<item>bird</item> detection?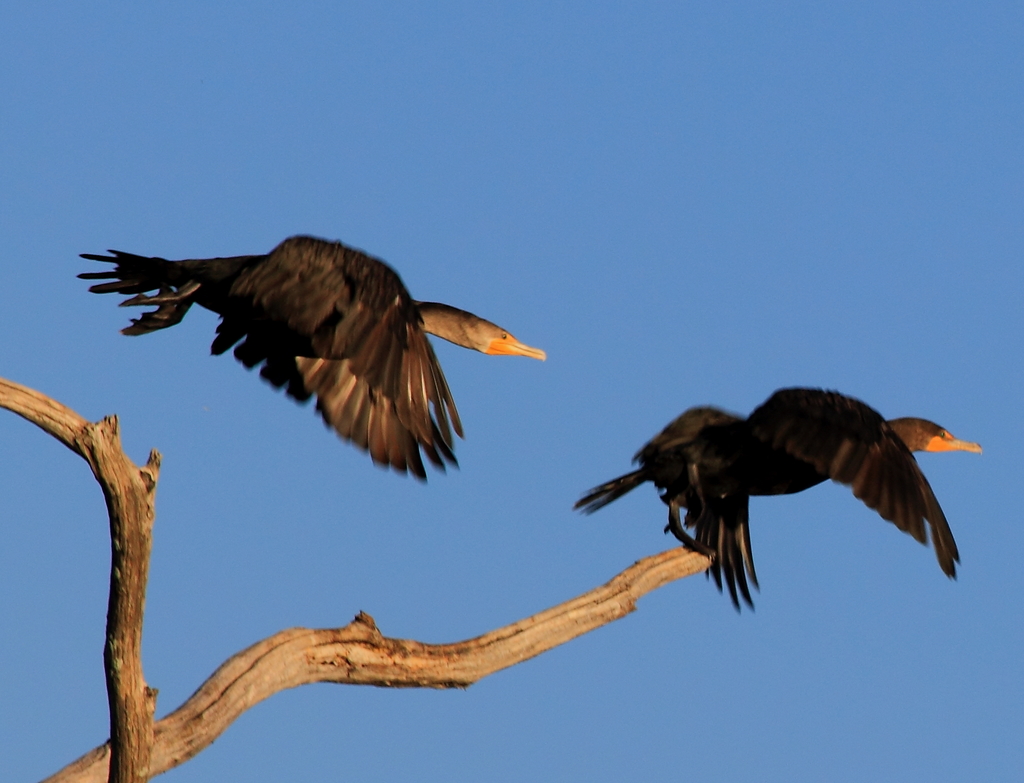
box=[77, 229, 552, 483]
